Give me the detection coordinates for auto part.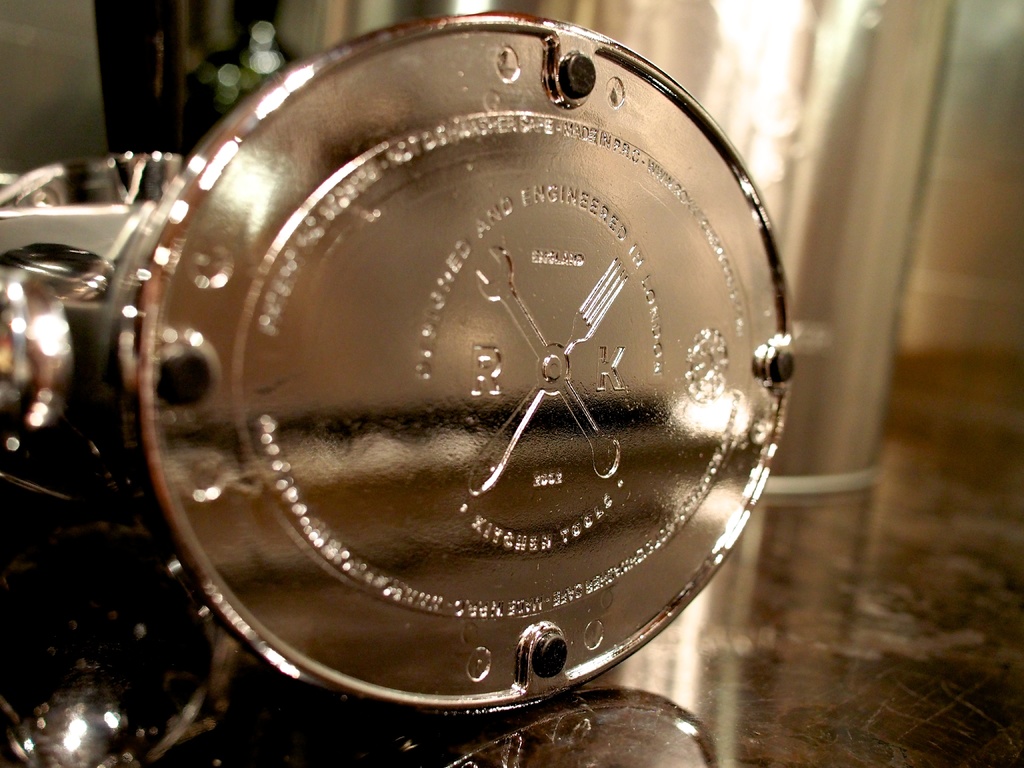
0,16,797,716.
